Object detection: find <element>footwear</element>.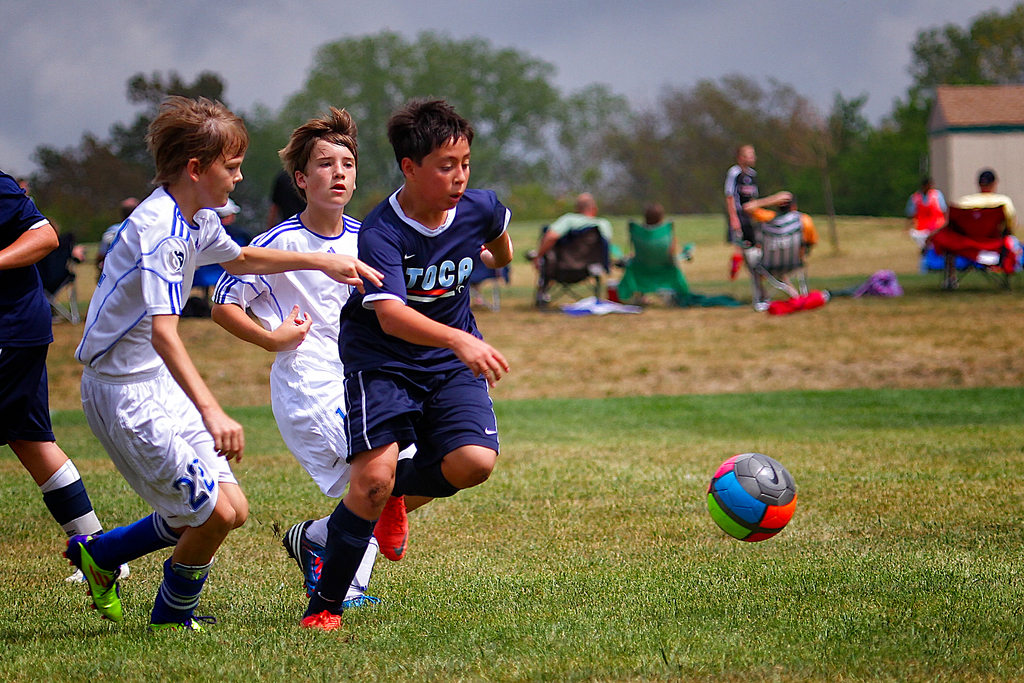
x1=284, y1=518, x2=332, y2=599.
